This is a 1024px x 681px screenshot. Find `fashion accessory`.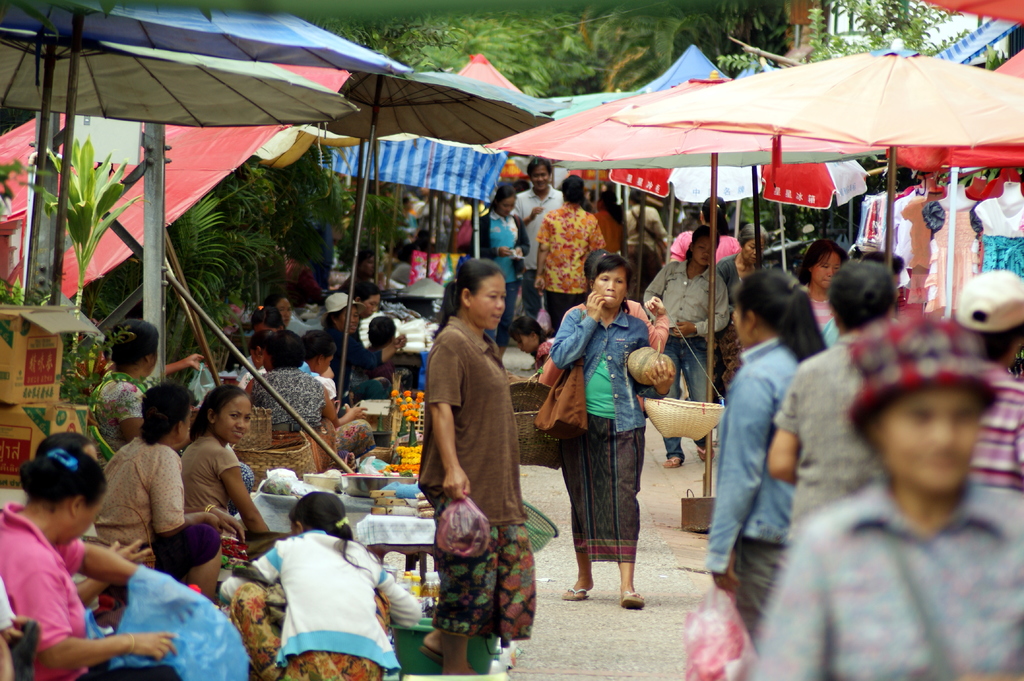
Bounding box: [x1=125, y1=632, x2=138, y2=658].
